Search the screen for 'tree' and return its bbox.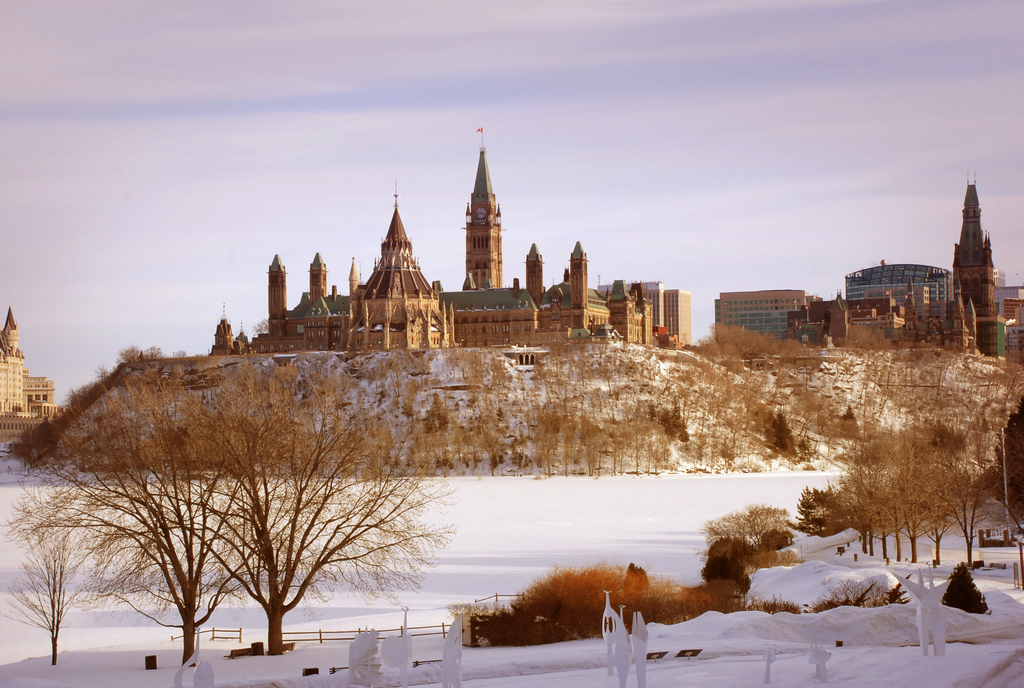
Found: {"x1": 782, "y1": 344, "x2": 1023, "y2": 575}.
